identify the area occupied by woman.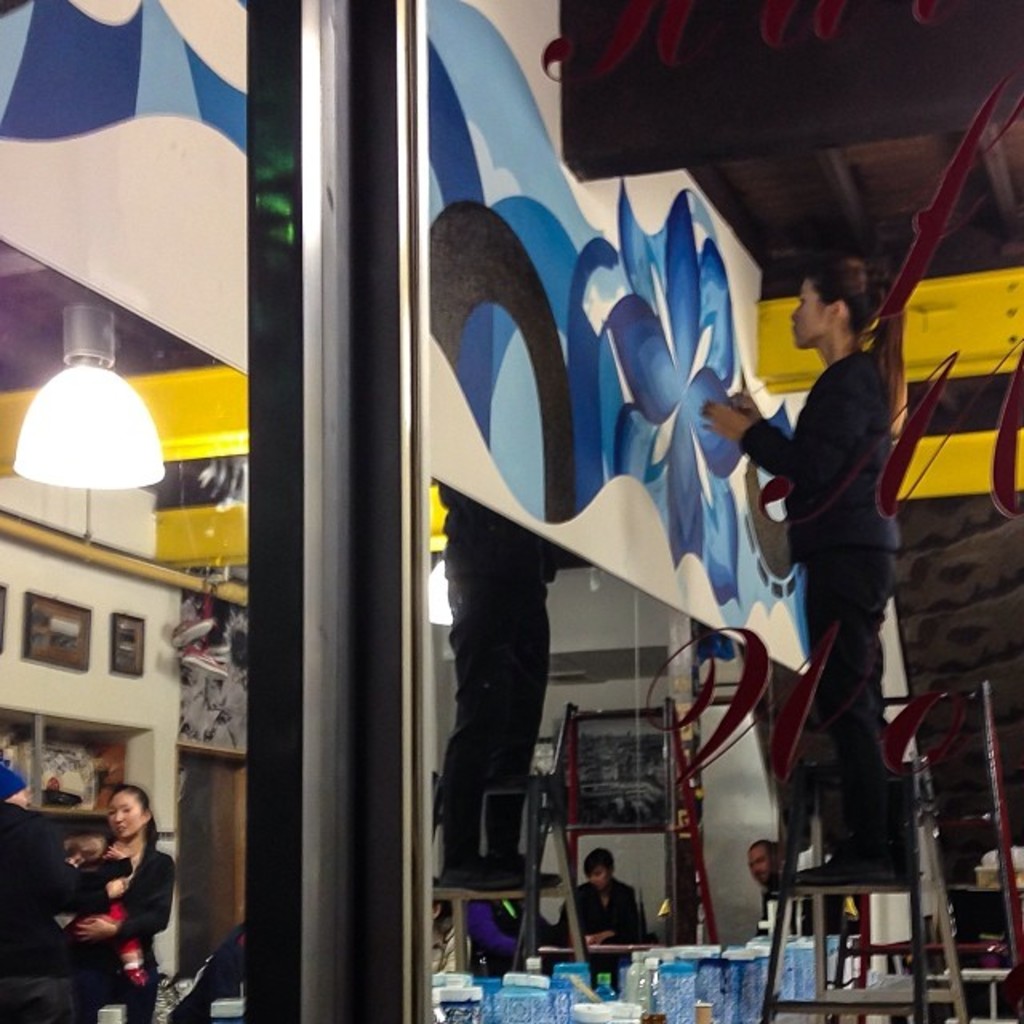
Area: x1=565 y1=851 x2=645 y2=952.
